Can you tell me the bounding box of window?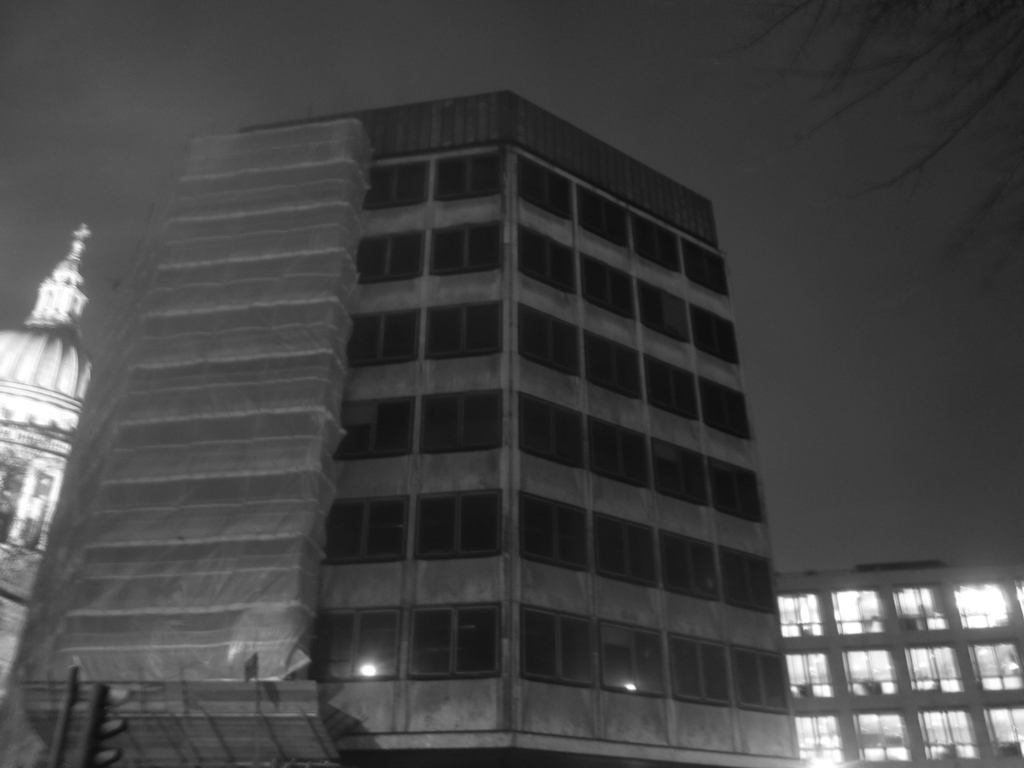
bbox(794, 712, 847, 766).
